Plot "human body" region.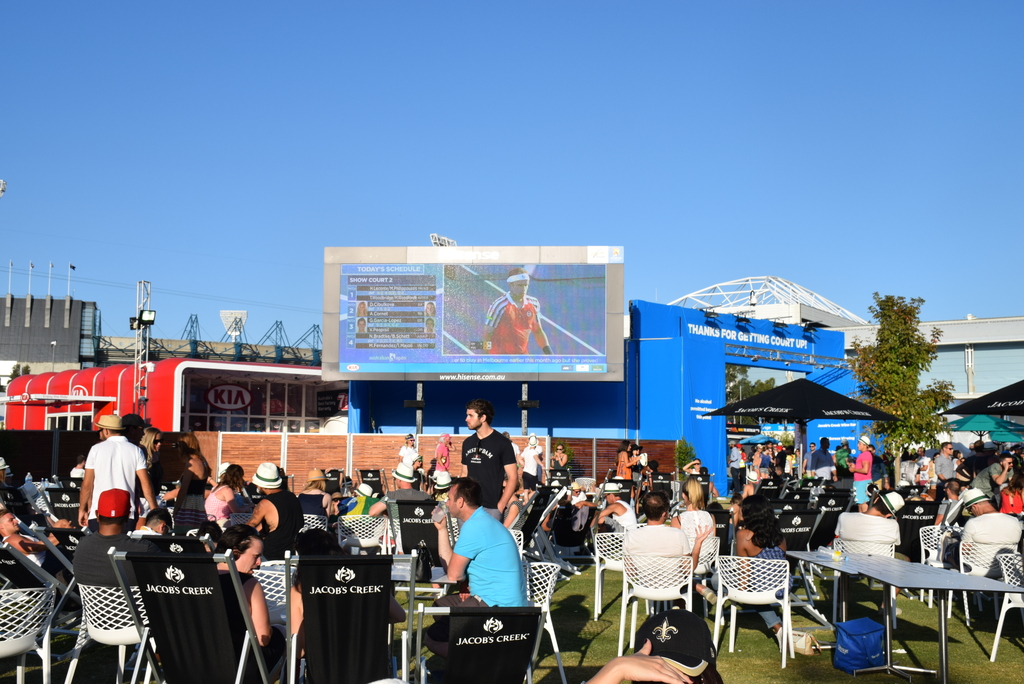
Plotted at [207,484,257,522].
